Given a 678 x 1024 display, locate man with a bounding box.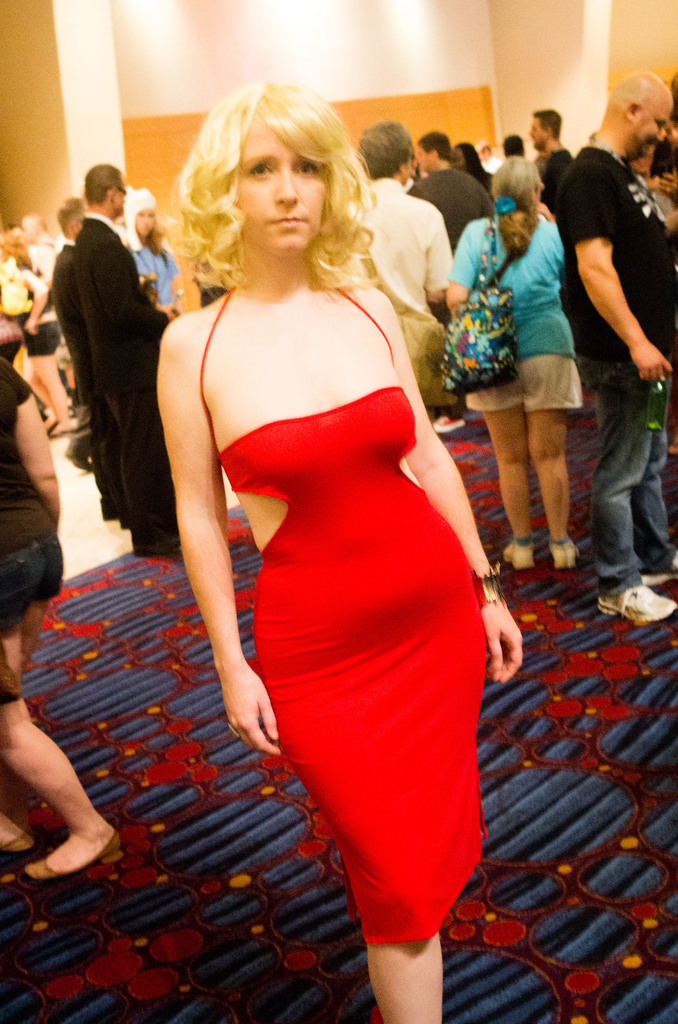
Located: 558, 65, 677, 628.
